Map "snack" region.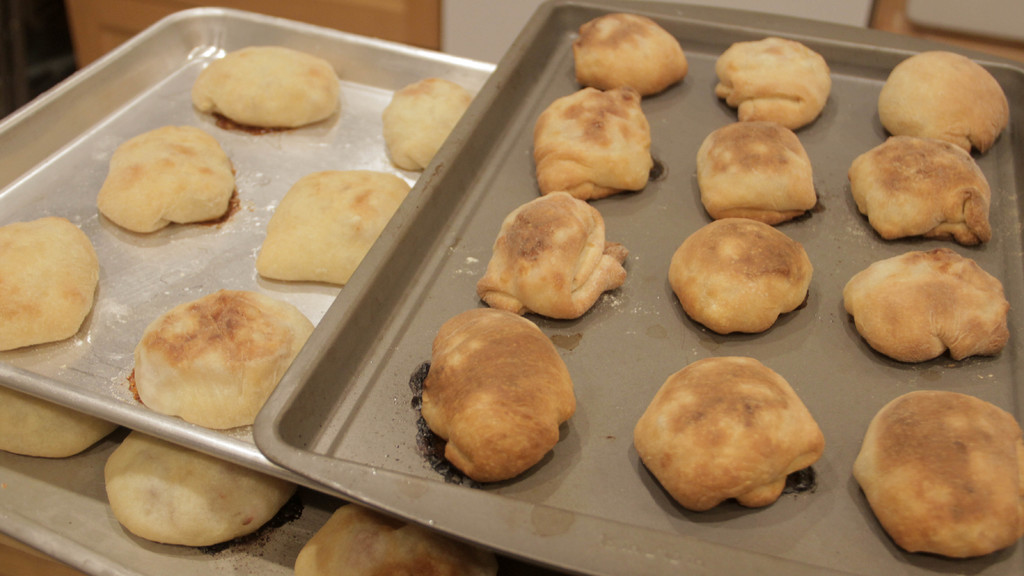
Mapped to bbox(417, 305, 579, 482).
